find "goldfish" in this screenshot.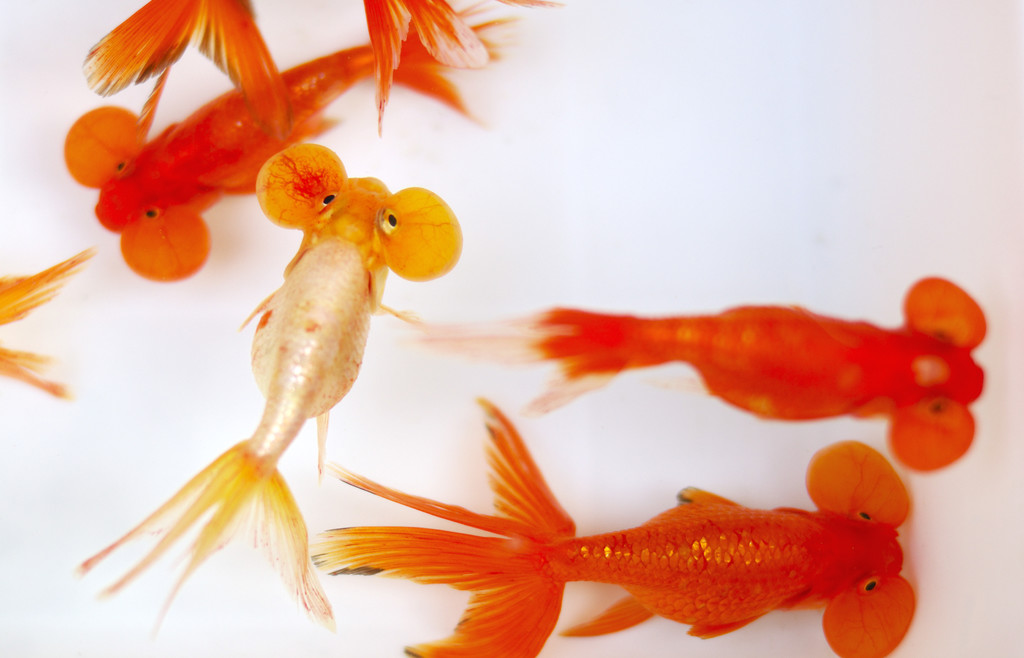
The bounding box for "goldfish" is box=[79, 142, 467, 648].
